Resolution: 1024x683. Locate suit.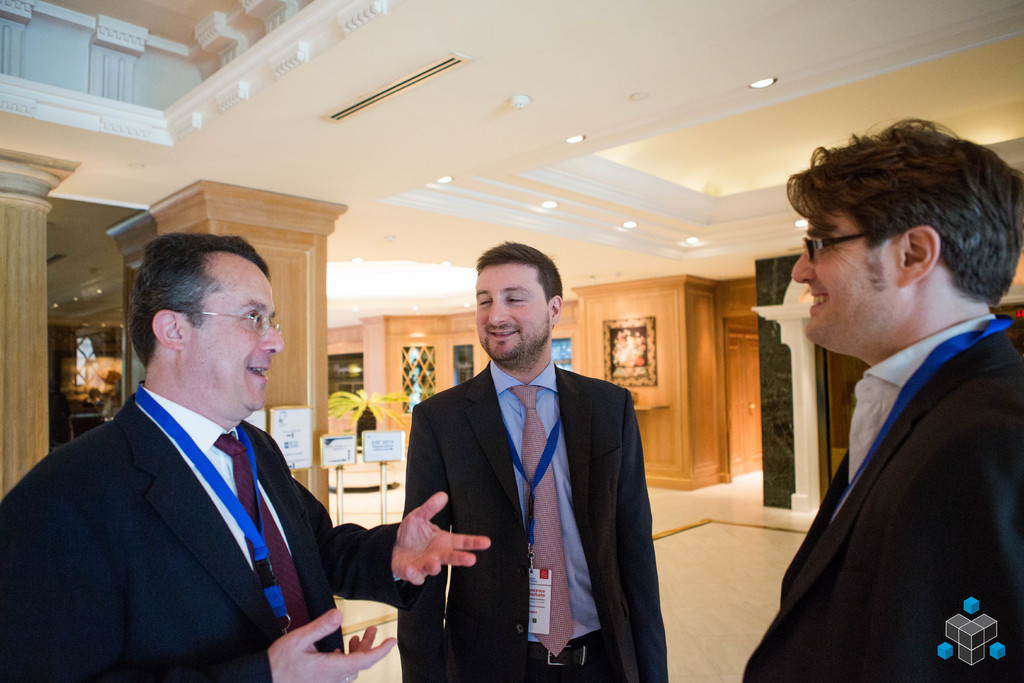
l=452, t=325, r=658, b=668.
